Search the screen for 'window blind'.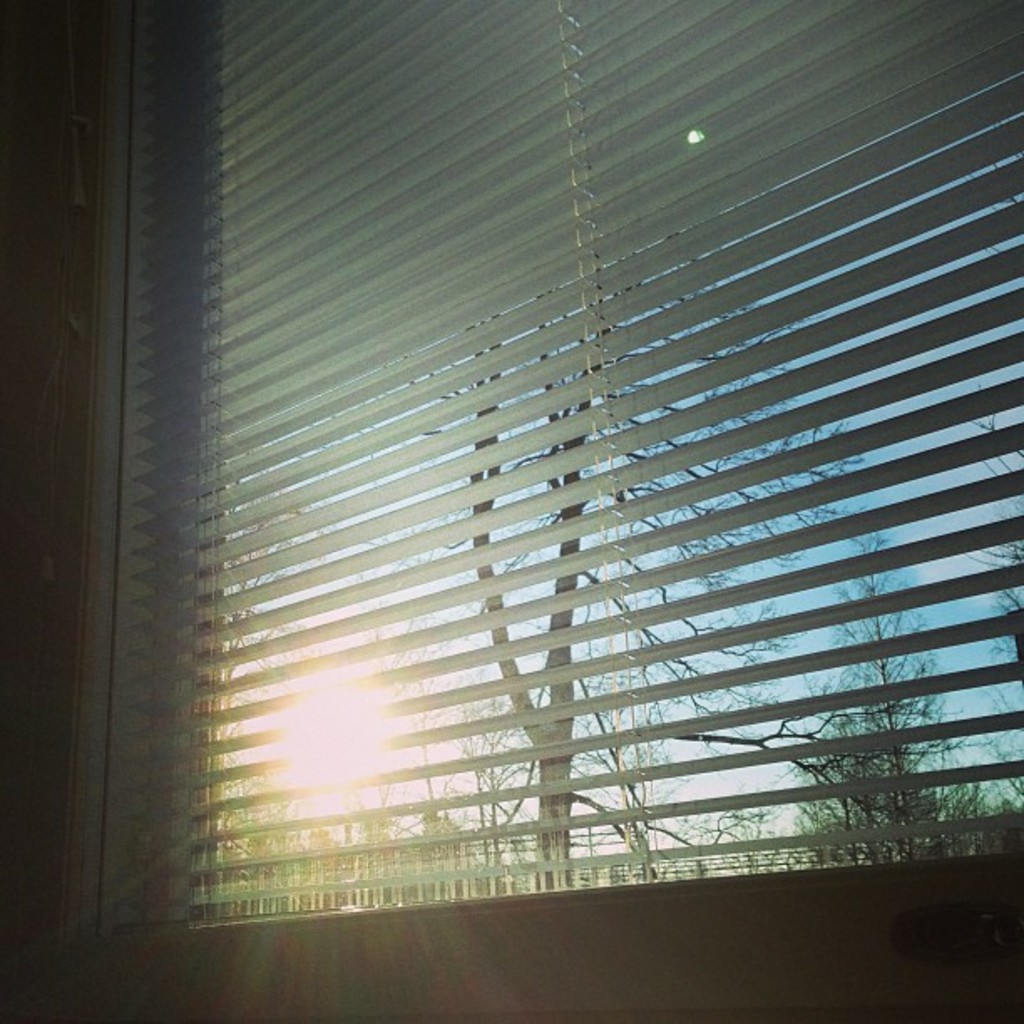
Found at bbox=[65, 0, 1022, 974].
